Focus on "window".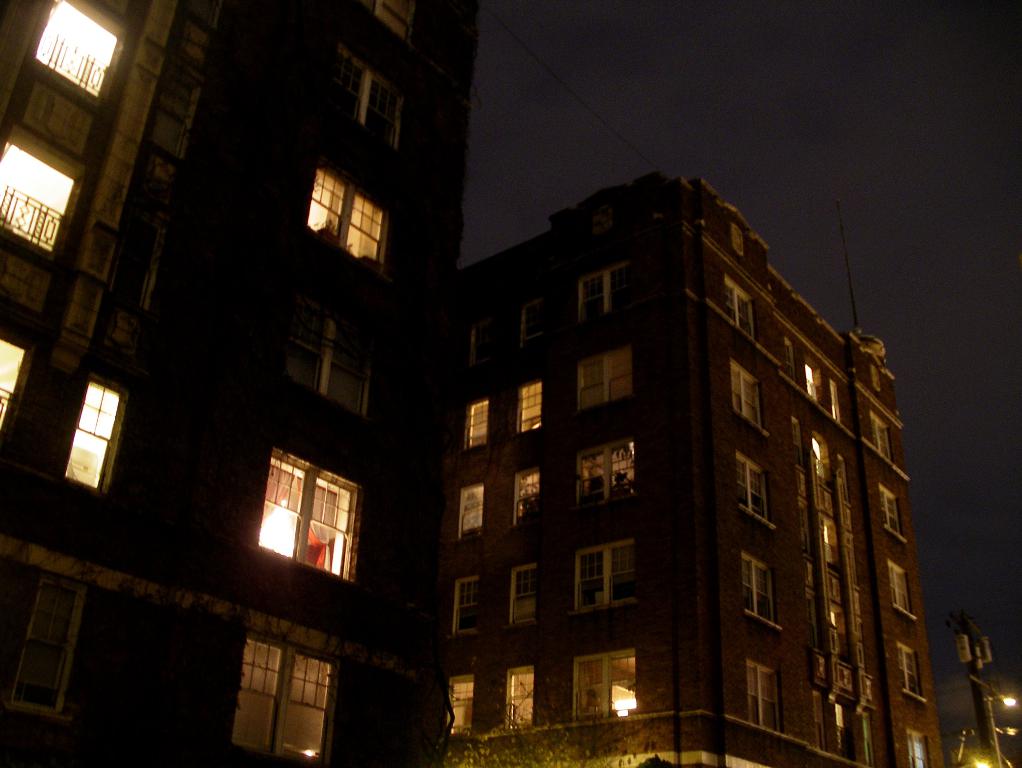
Focused at rect(740, 553, 775, 632).
